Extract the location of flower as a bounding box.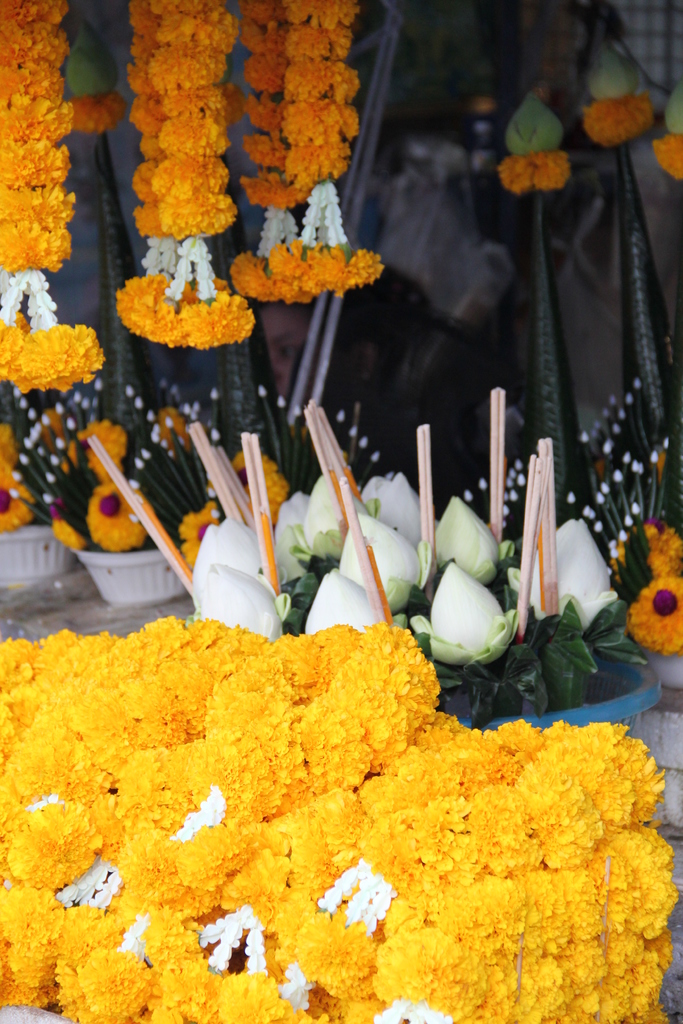
box=[434, 559, 523, 655].
